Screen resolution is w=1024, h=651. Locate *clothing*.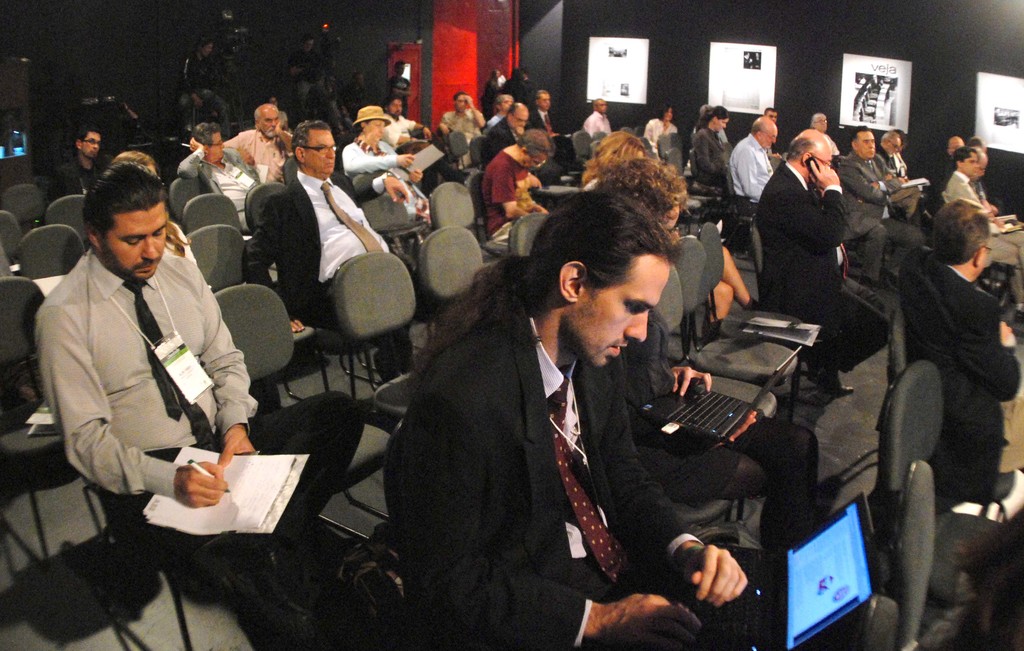
locate(173, 145, 262, 229).
